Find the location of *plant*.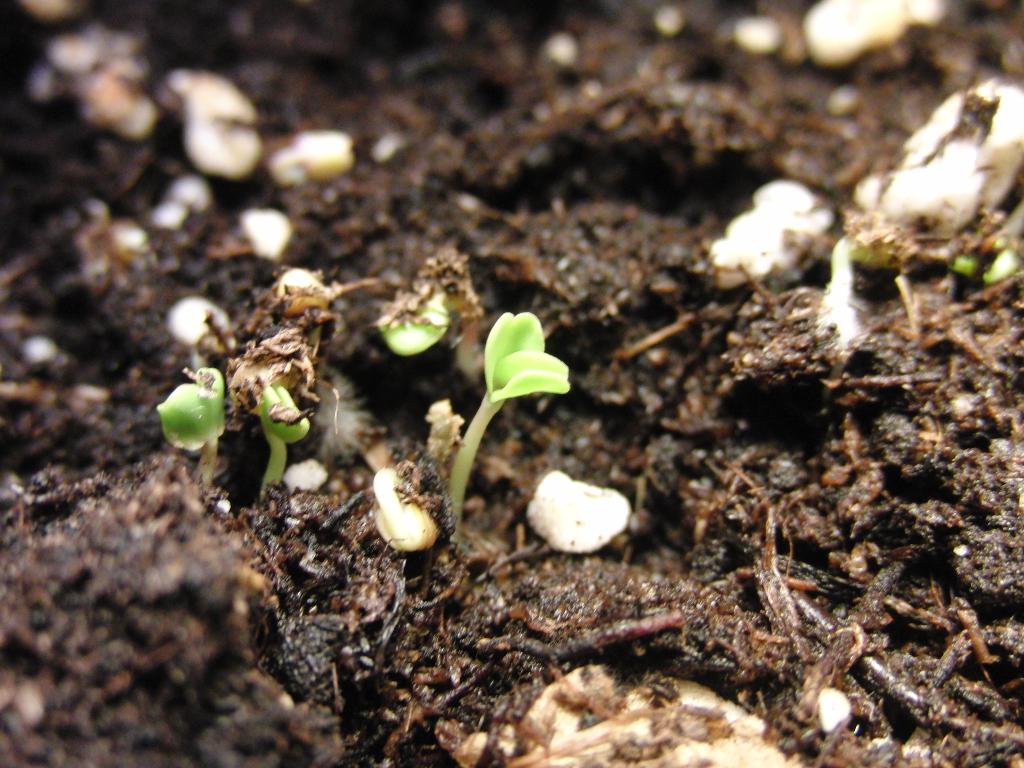
Location: locate(442, 304, 572, 533).
